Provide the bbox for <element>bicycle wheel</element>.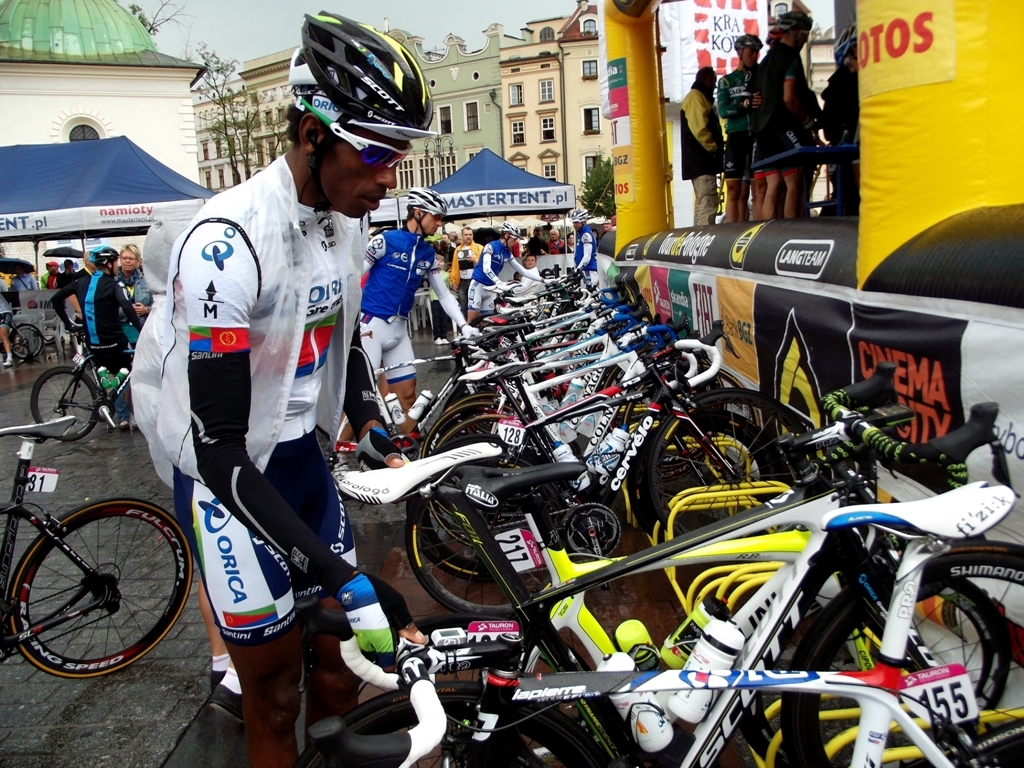
4/505/177/685.
